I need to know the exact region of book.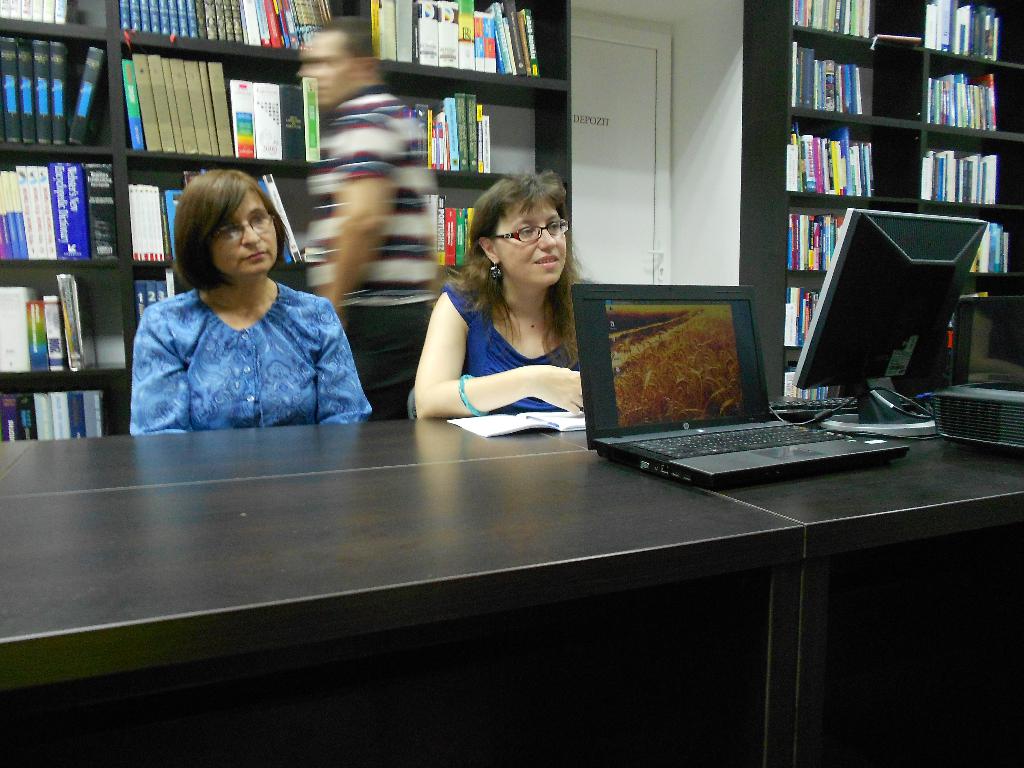
Region: (x1=809, y1=217, x2=822, y2=273).
